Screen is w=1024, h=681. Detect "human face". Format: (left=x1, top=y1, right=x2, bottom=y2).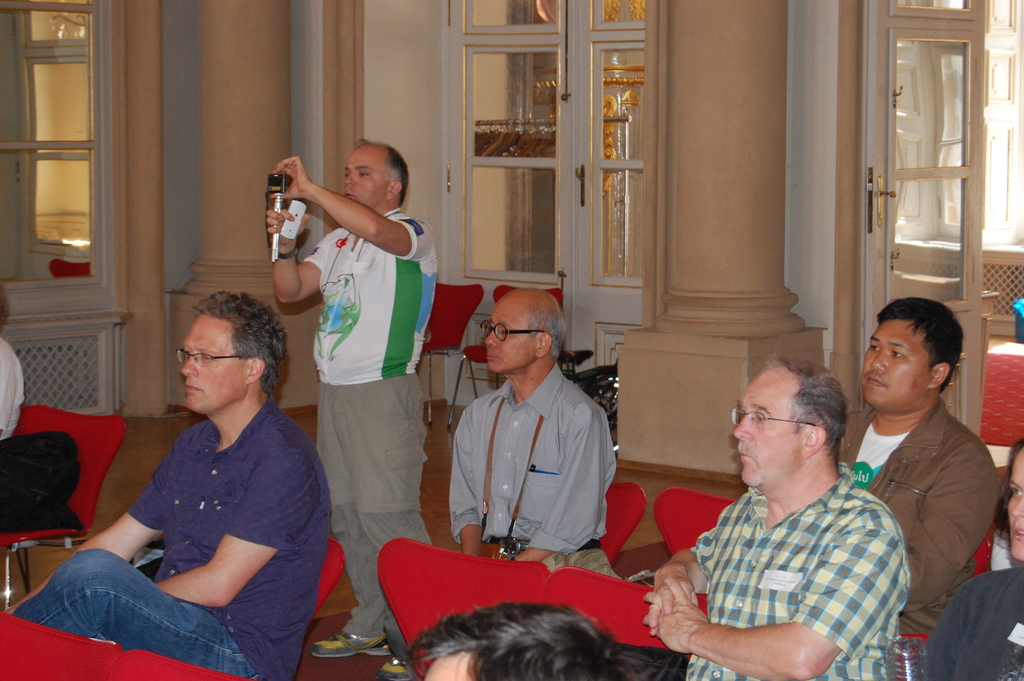
(left=341, top=149, right=384, bottom=209).
